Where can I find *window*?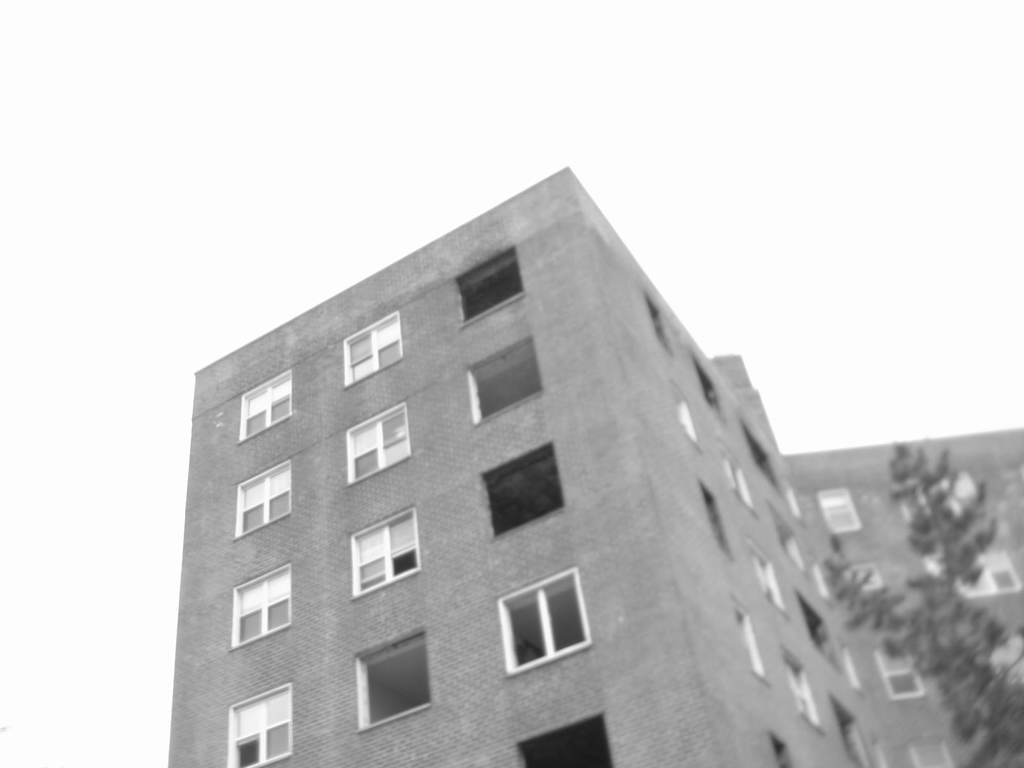
You can find it at [670, 386, 699, 444].
